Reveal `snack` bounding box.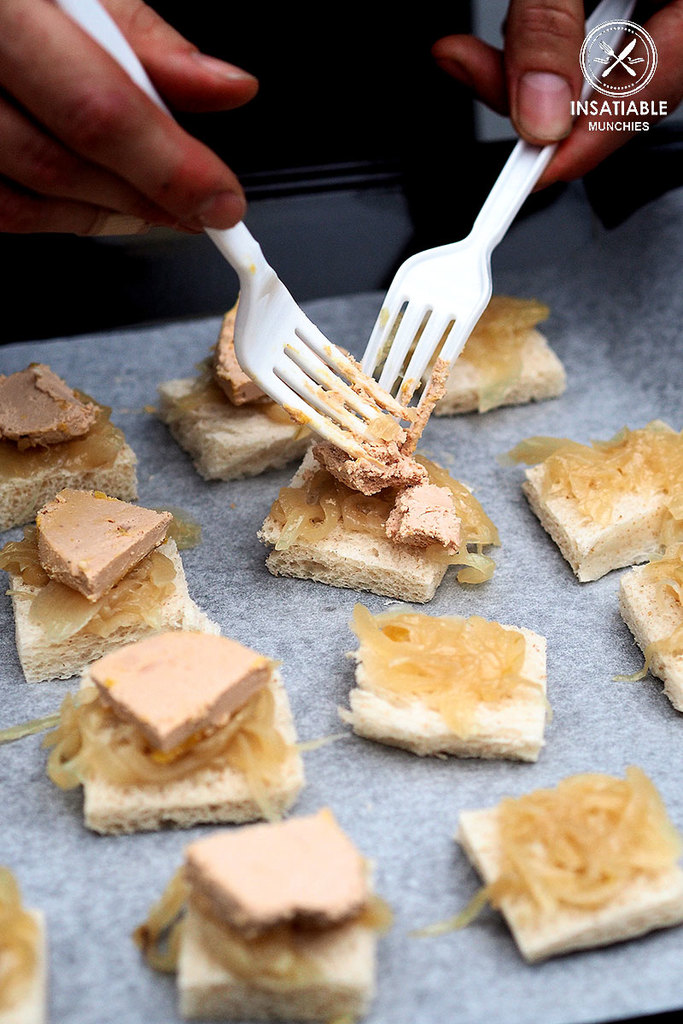
Revealed: locate(337, 609, 546, 768).
